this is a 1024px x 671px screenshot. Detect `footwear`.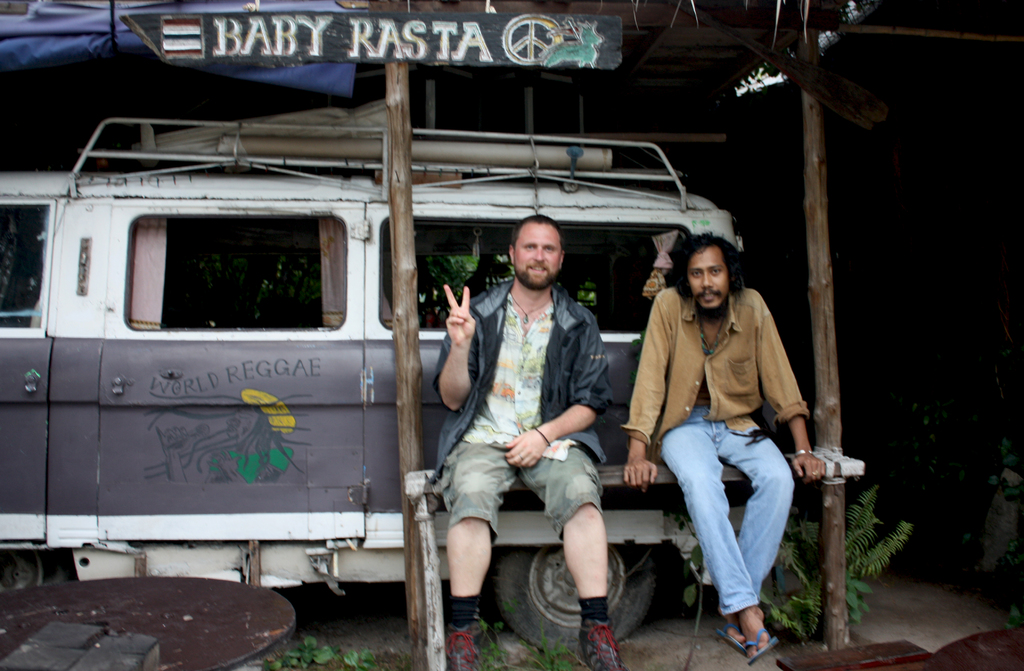
<bbox>573, 619, 622, 668</bbox>.
